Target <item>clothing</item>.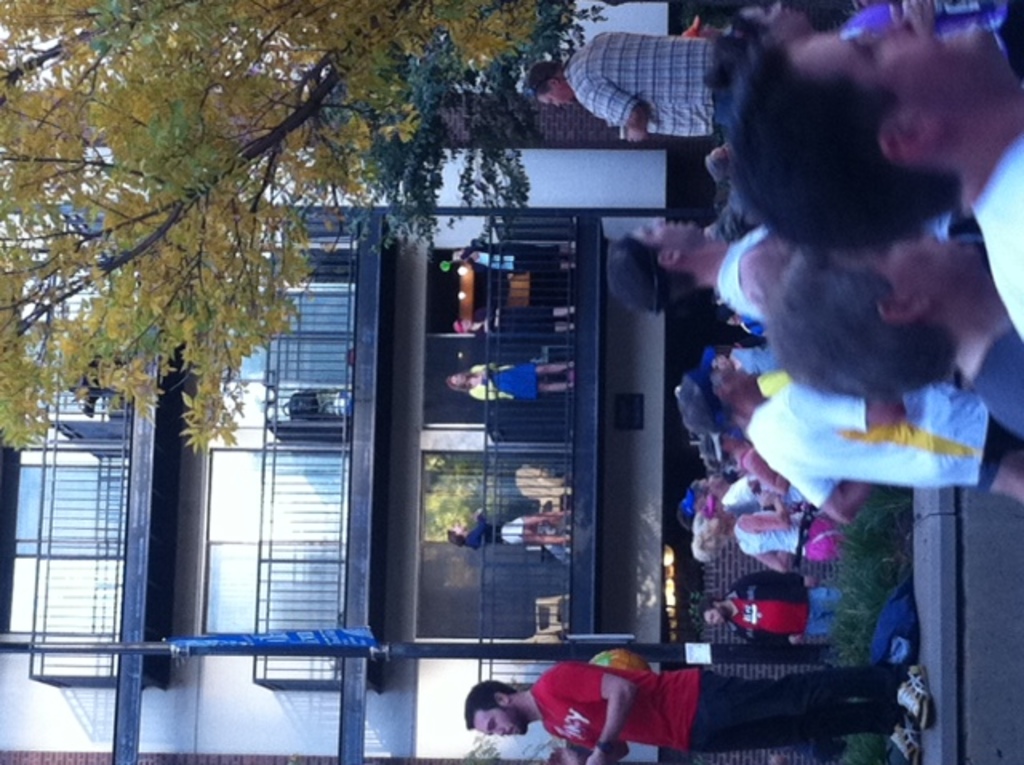
Target region: 736/389/998/511.
